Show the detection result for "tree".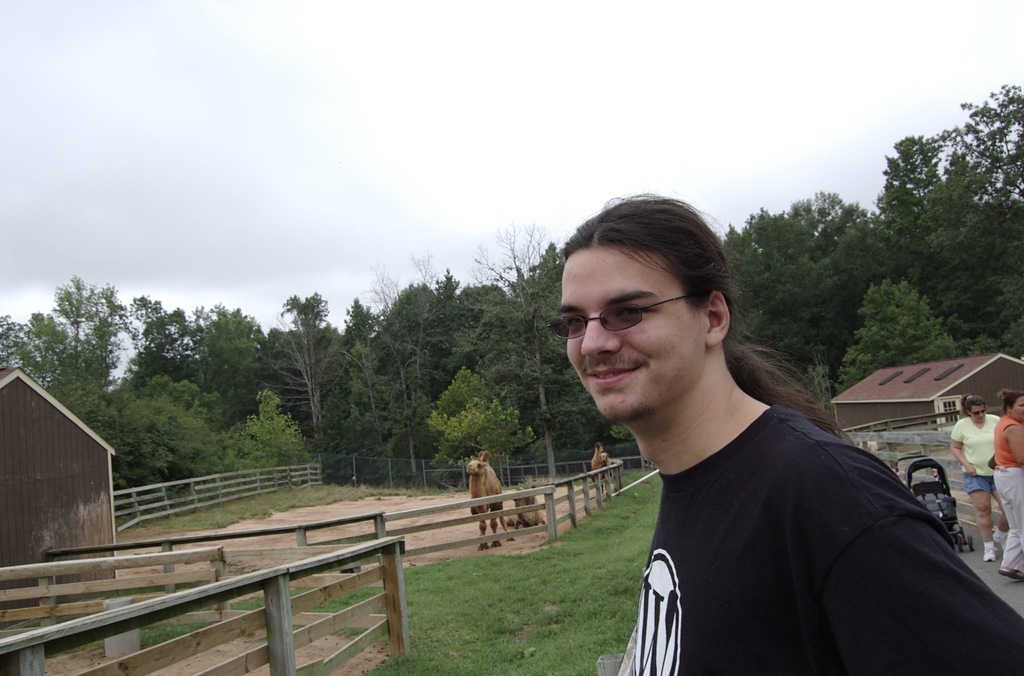
{"x1": 283, "y1": 291, "x2": 344, "y2": 435}.
